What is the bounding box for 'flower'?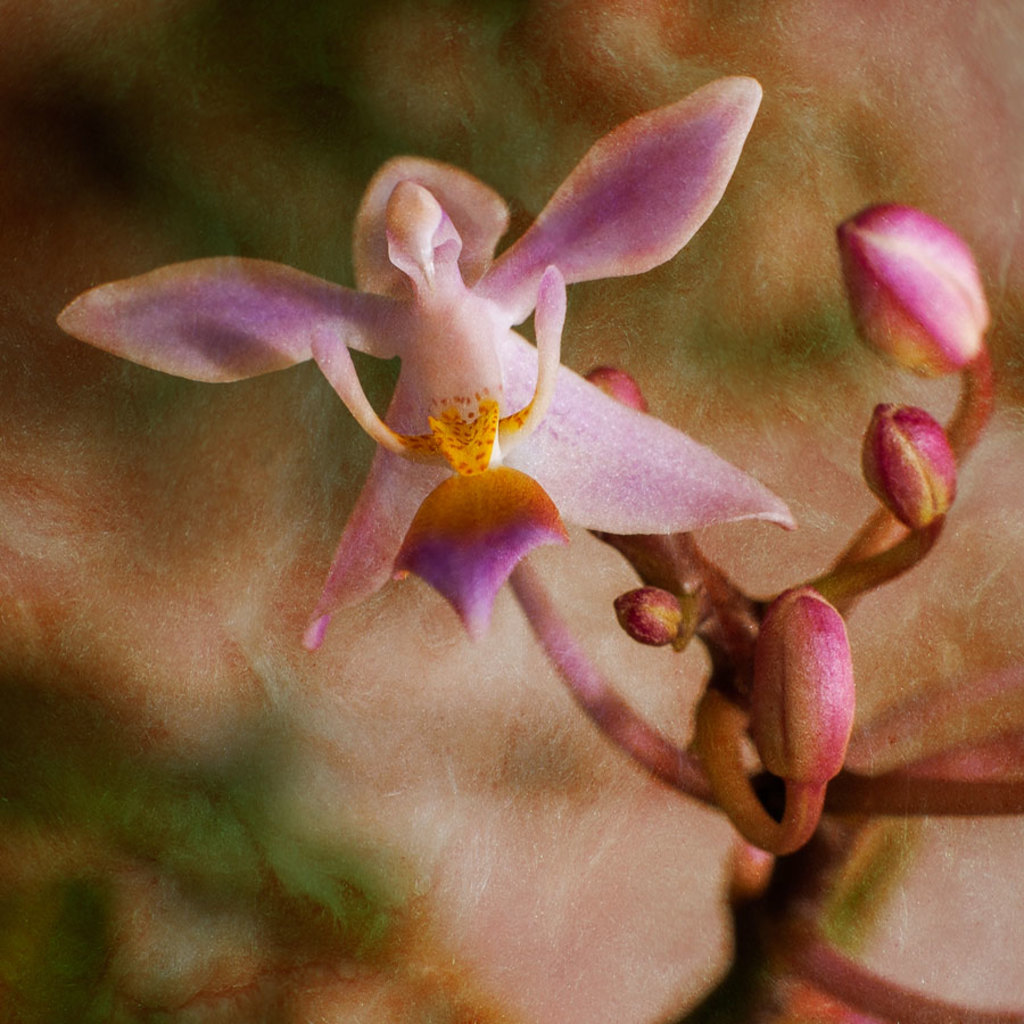
rect(53, 69, 807, 646).
